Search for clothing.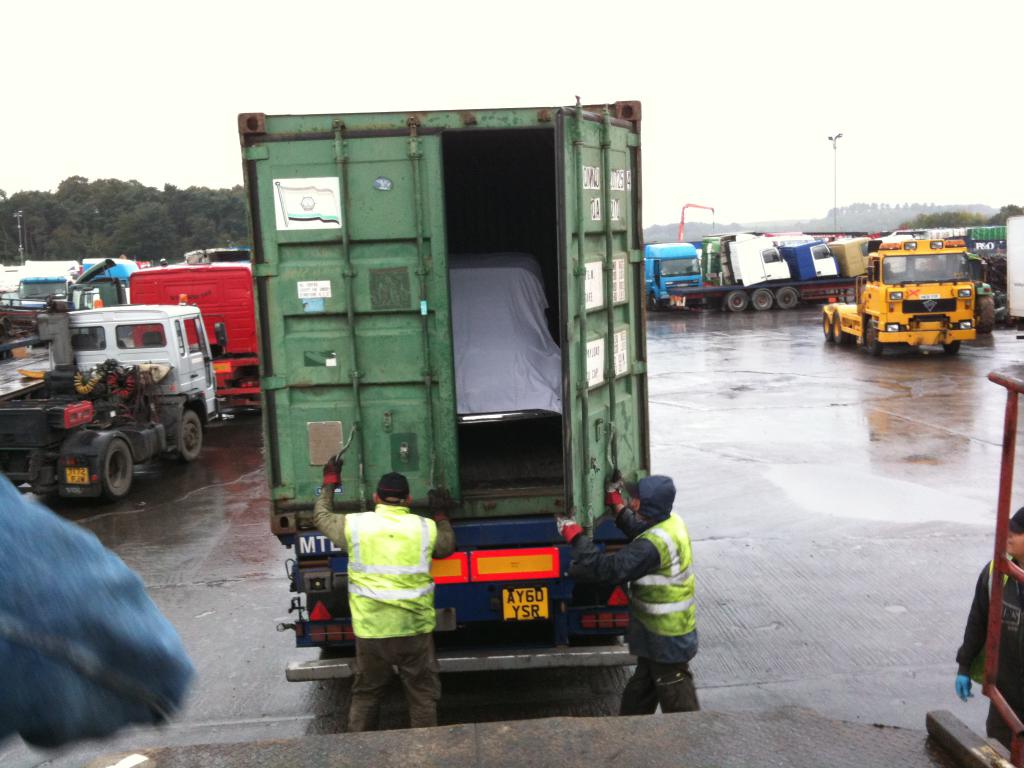
Found at box=[329, 474, 441, 716].
